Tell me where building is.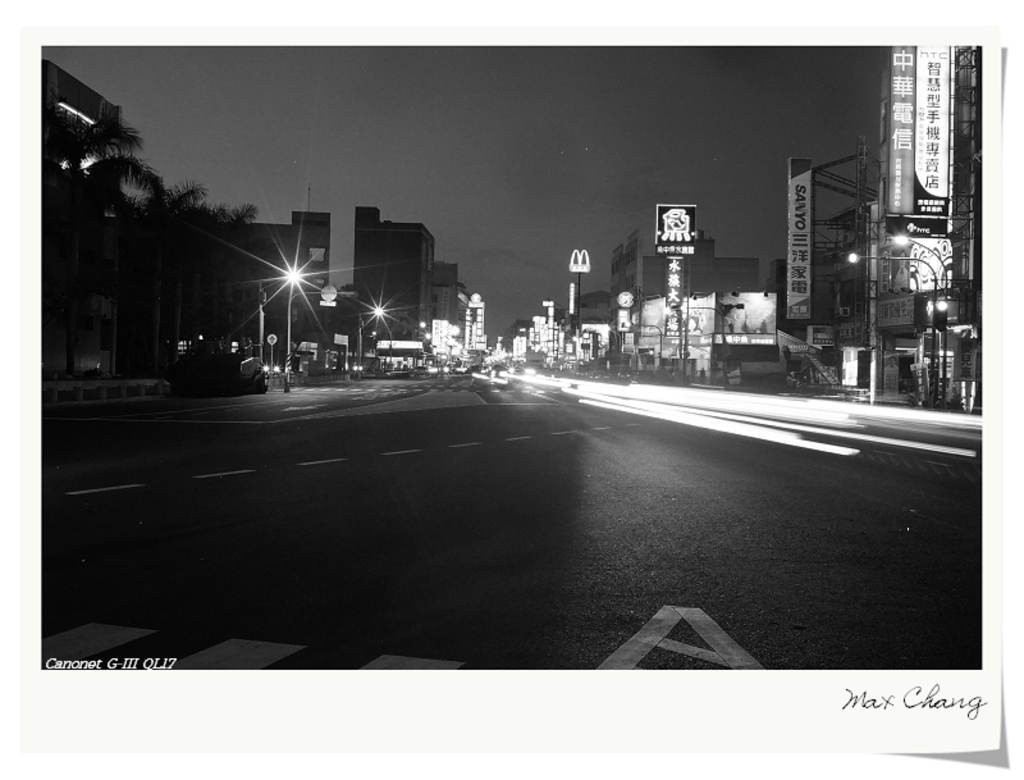
building is at Rect(769, 46, 1002, 410).
